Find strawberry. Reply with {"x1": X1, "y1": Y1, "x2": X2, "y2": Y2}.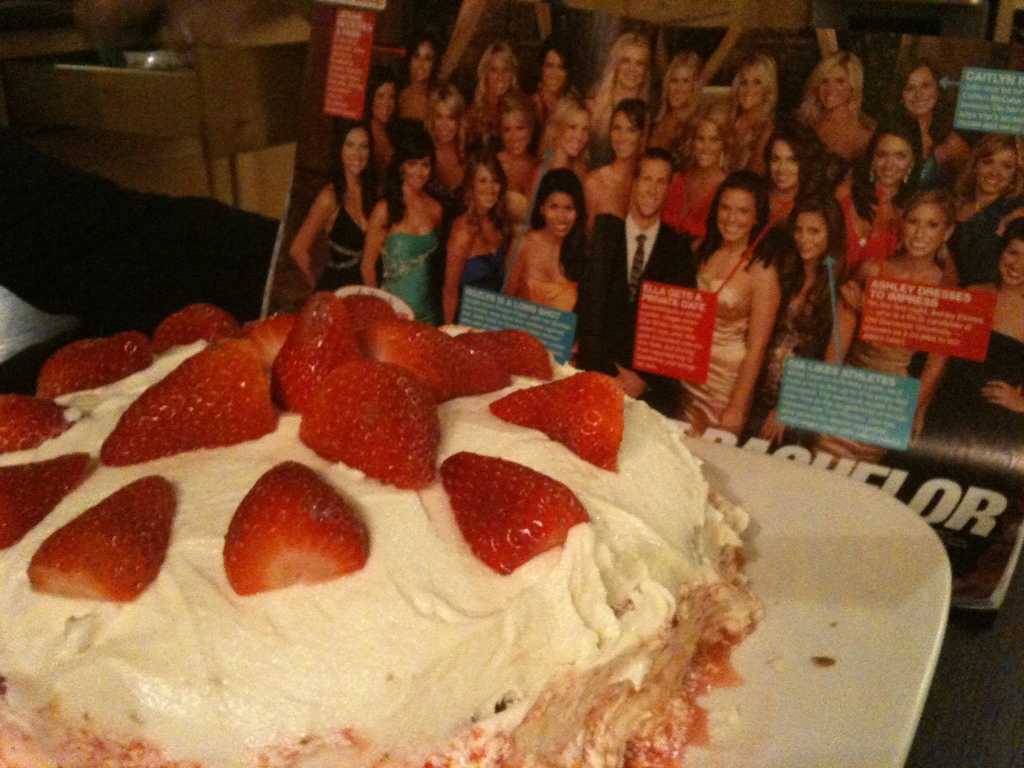
{"x1": 451, "y1": 327, "x2": 563, "y2": 383}.
